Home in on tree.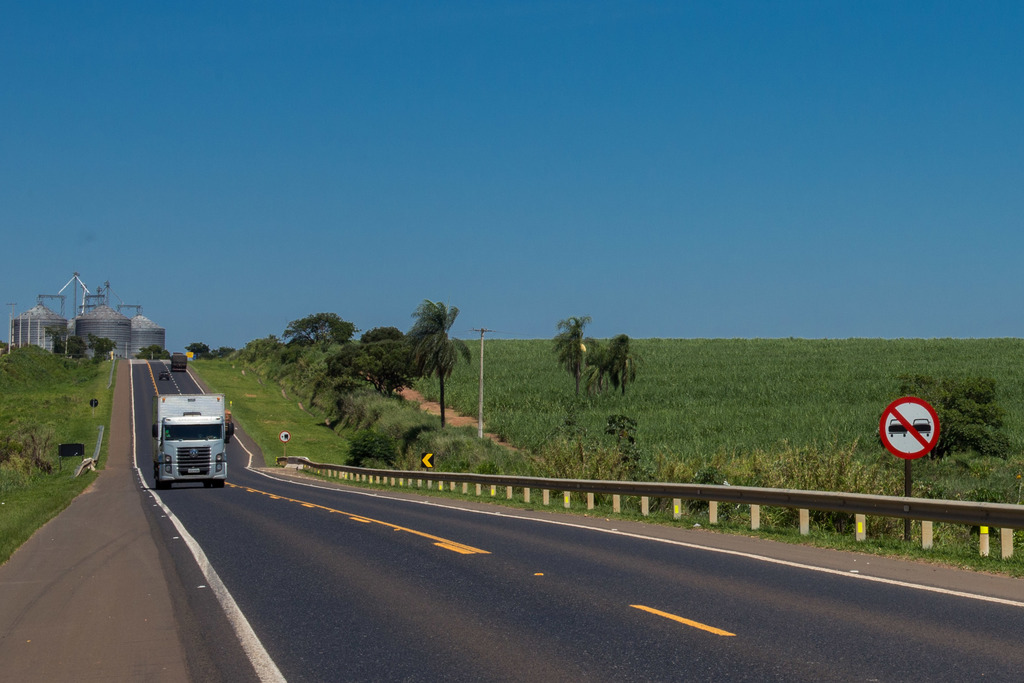
Homed in at (x1=582, y1=333, x2=640, y2=399).
